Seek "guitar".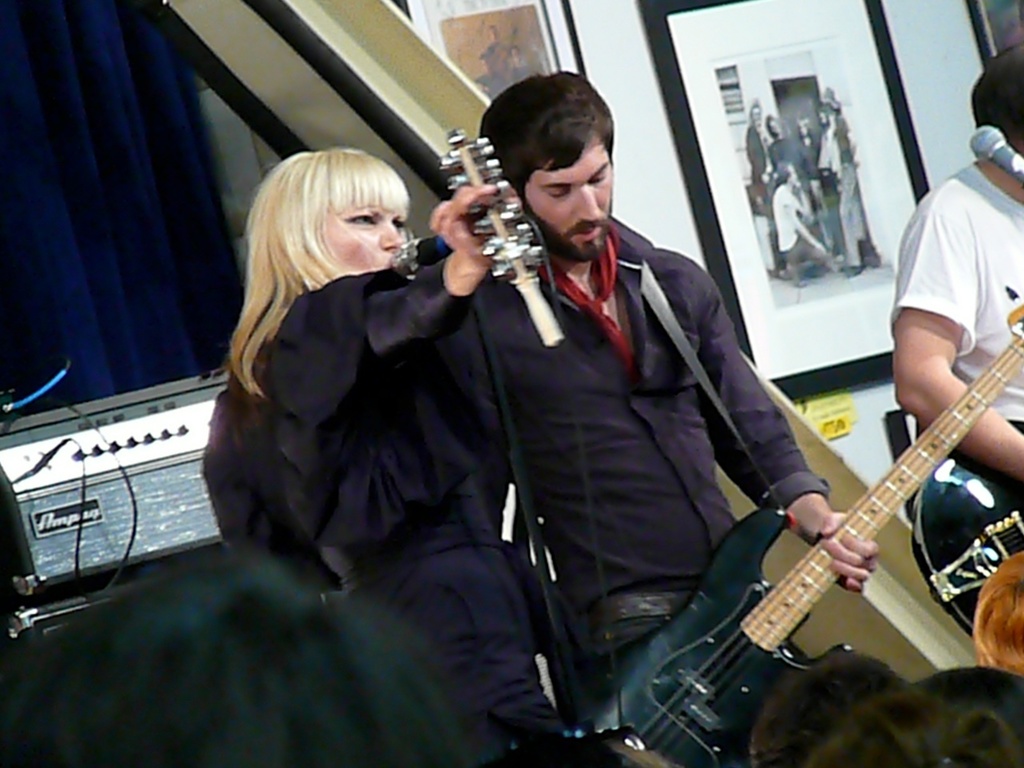
{"x1": 612, "y1": 283, "x2": 1023, "y2": 764}.
